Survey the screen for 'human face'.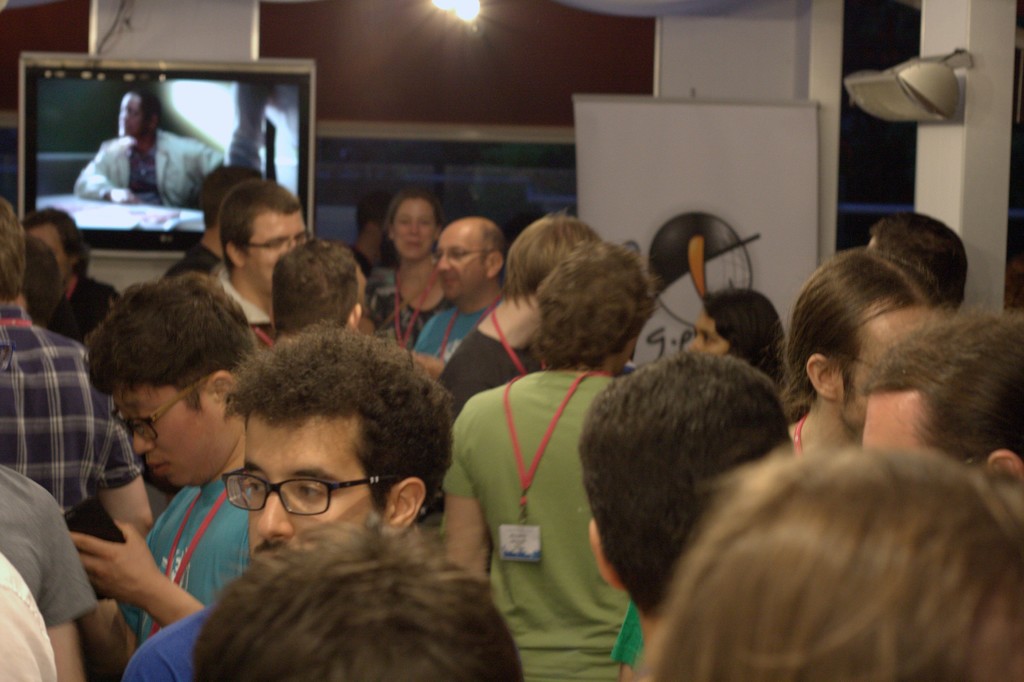
Survey found: pyautogui.locateOnScreen(838, 300, 931, 430).
